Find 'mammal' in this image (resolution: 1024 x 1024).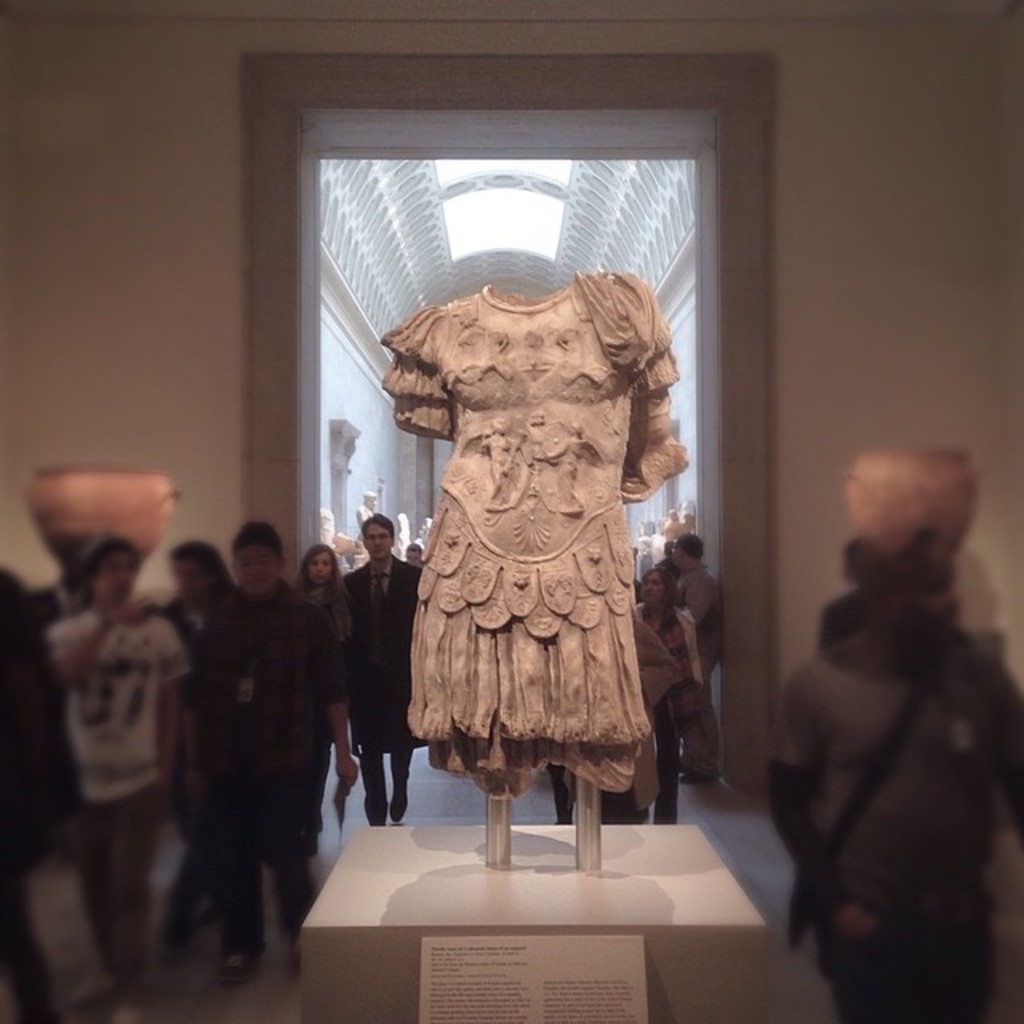
[338,514,422,824].
